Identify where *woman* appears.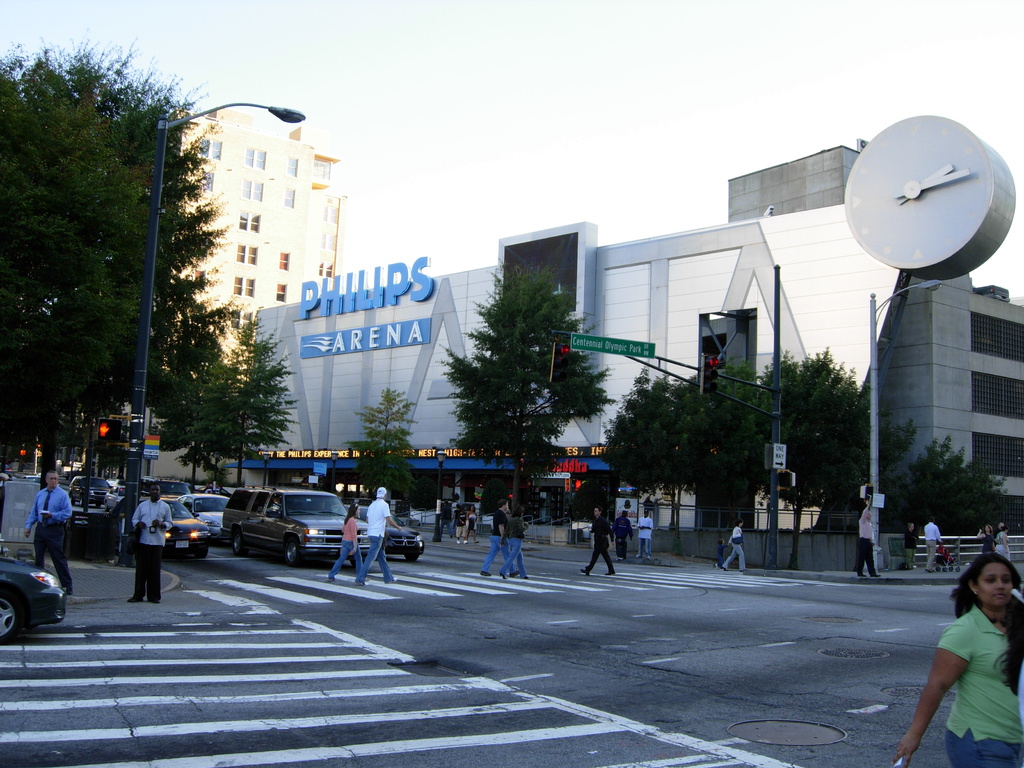
Appears at 503,500,525,588.
